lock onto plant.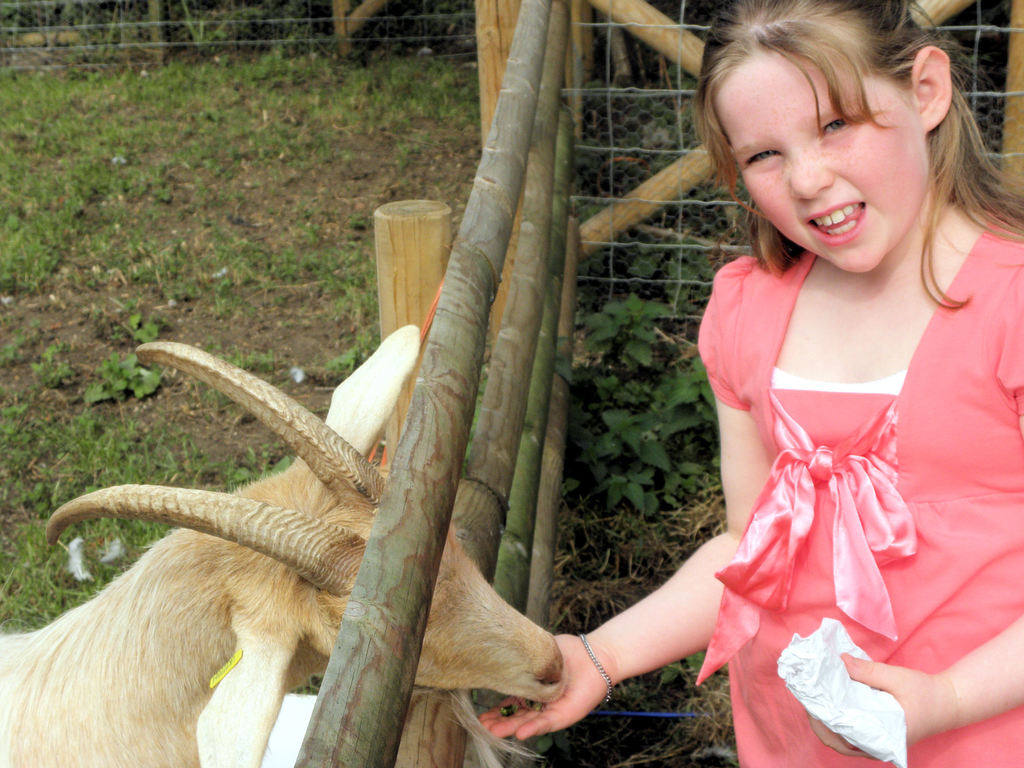
Locked: locate(654, 648, 736, 691).
